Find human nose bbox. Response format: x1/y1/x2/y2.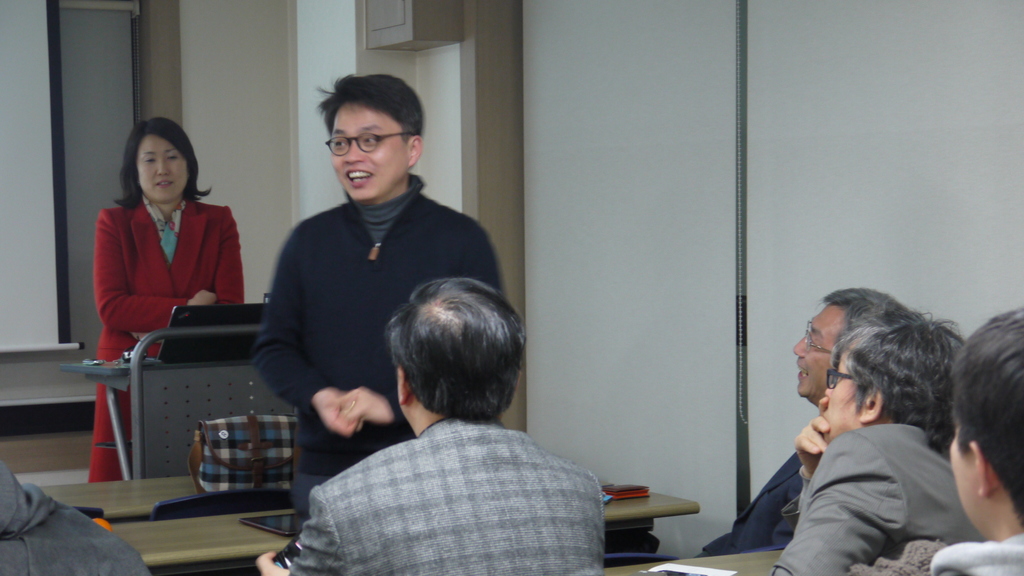
342/139/365/163.
